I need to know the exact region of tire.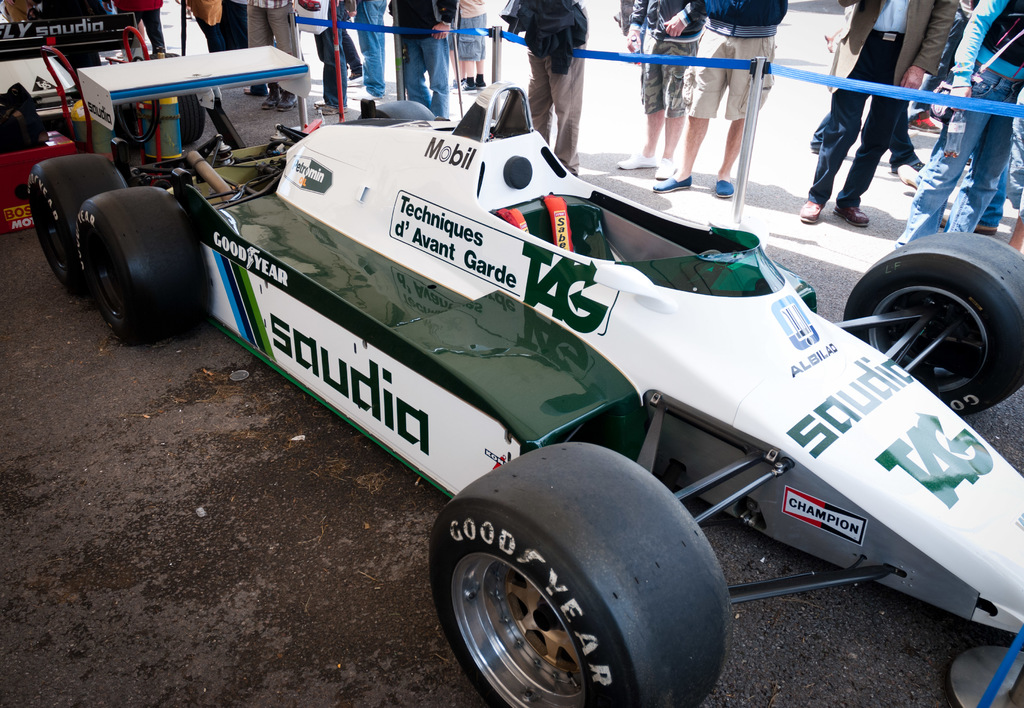
Region: <region>166, 53, 206, 144</region>.
